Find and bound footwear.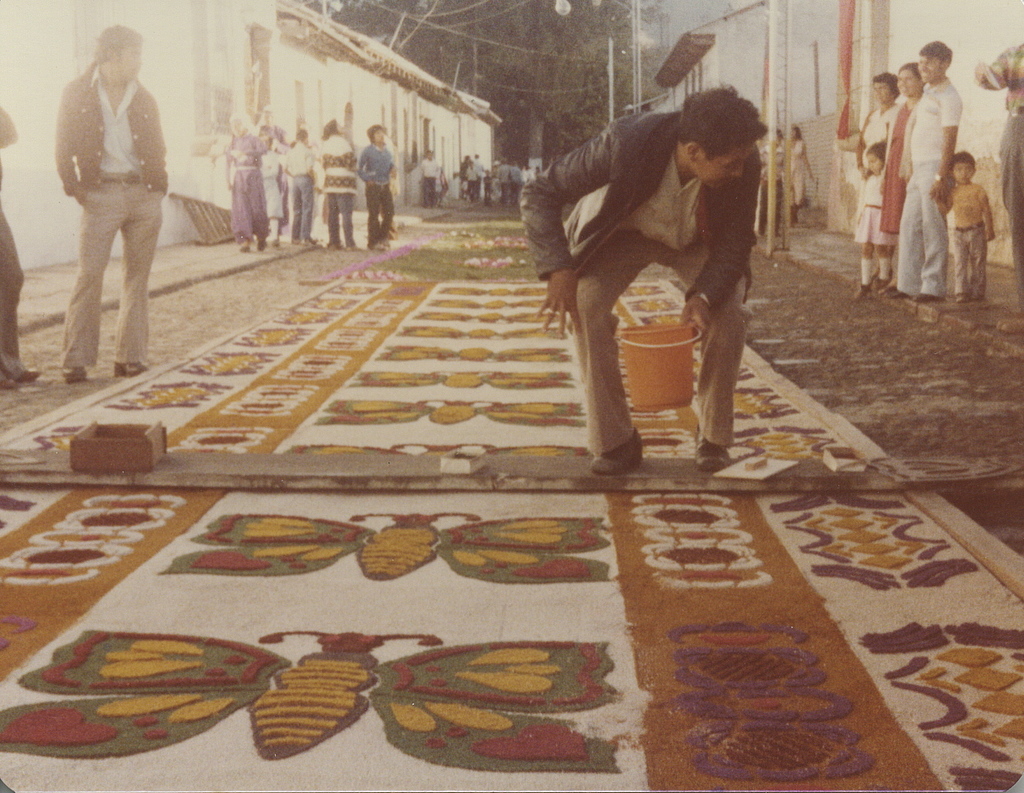
Bound: x1=113, y1=363, x2=146, y2=377.
